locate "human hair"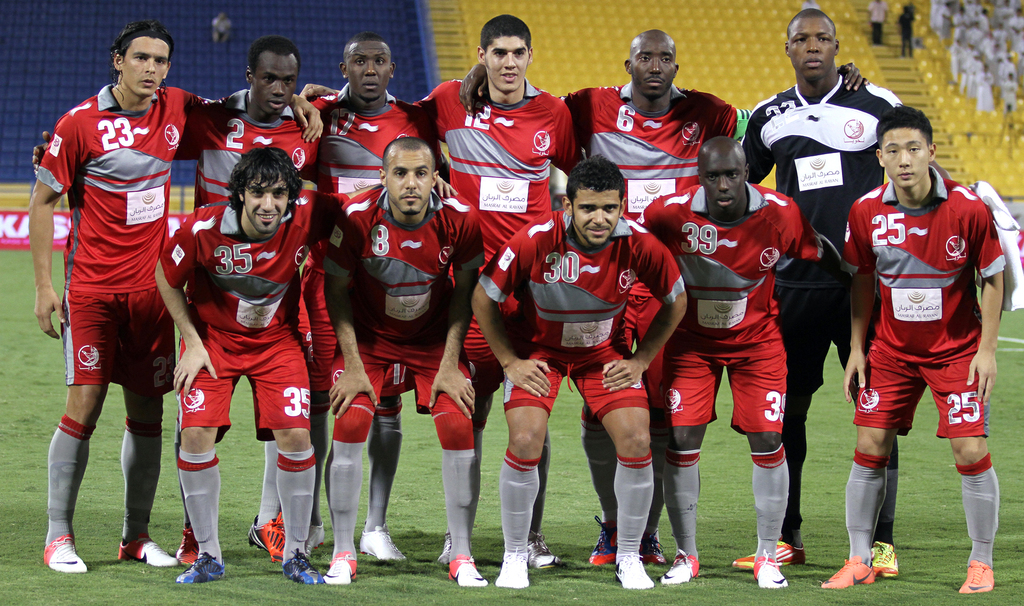
479/13/531/53
